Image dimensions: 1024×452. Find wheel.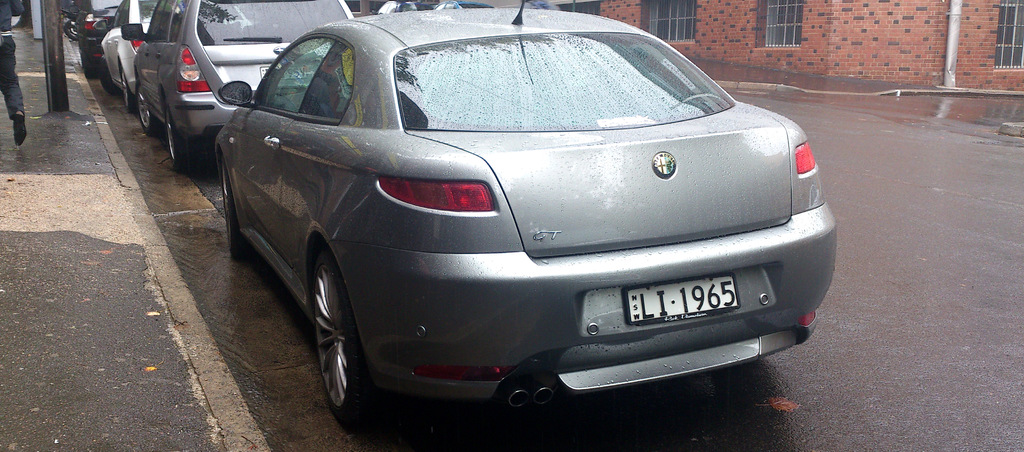
x1=120, y1=76, x2=135, y2=107.
